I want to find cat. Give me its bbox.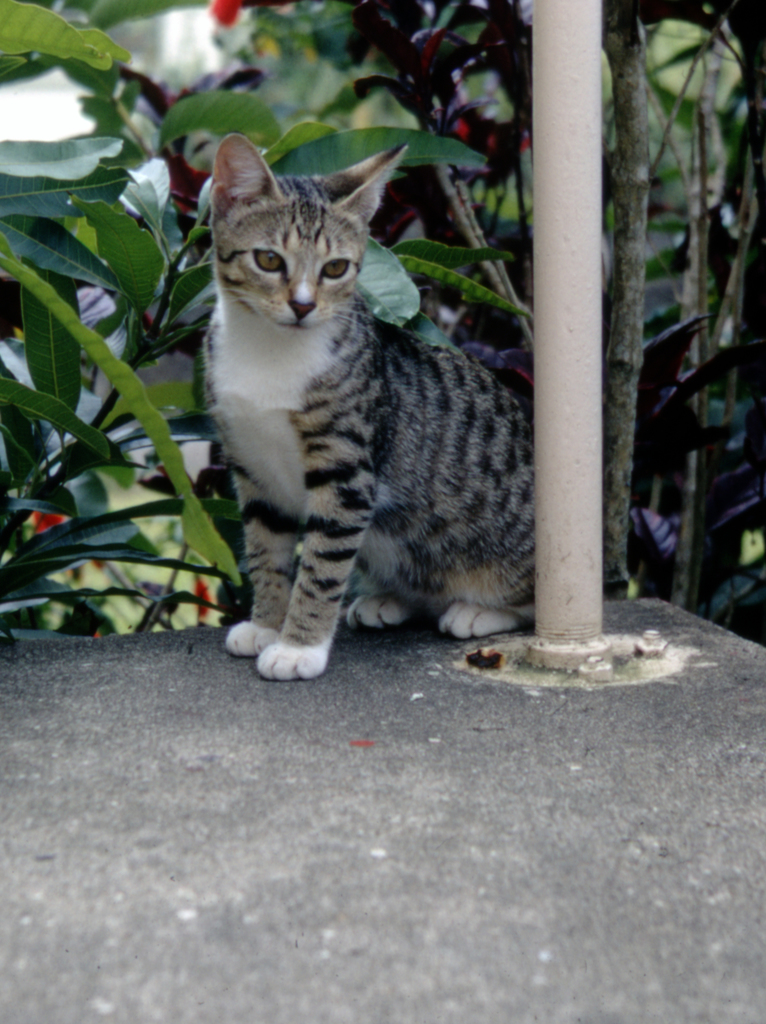
{"left": 201, "top": 132, "right": 537, "bottom": 680}.
